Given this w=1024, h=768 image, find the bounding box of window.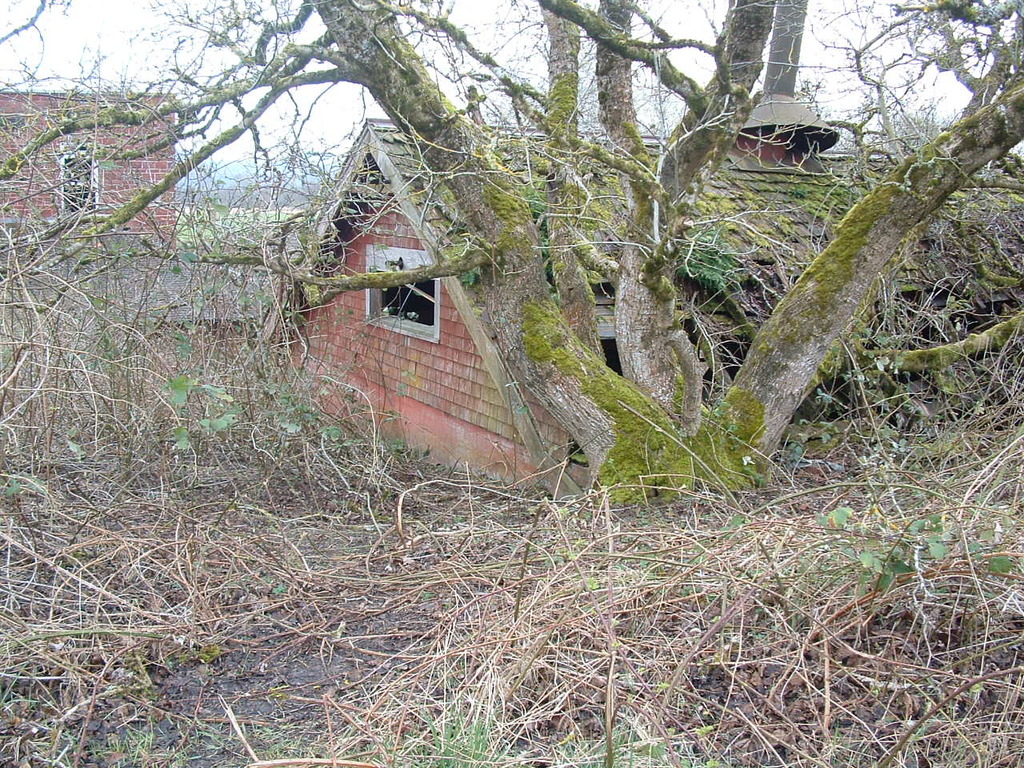
<region>66, 143, 93, 221</region>.
